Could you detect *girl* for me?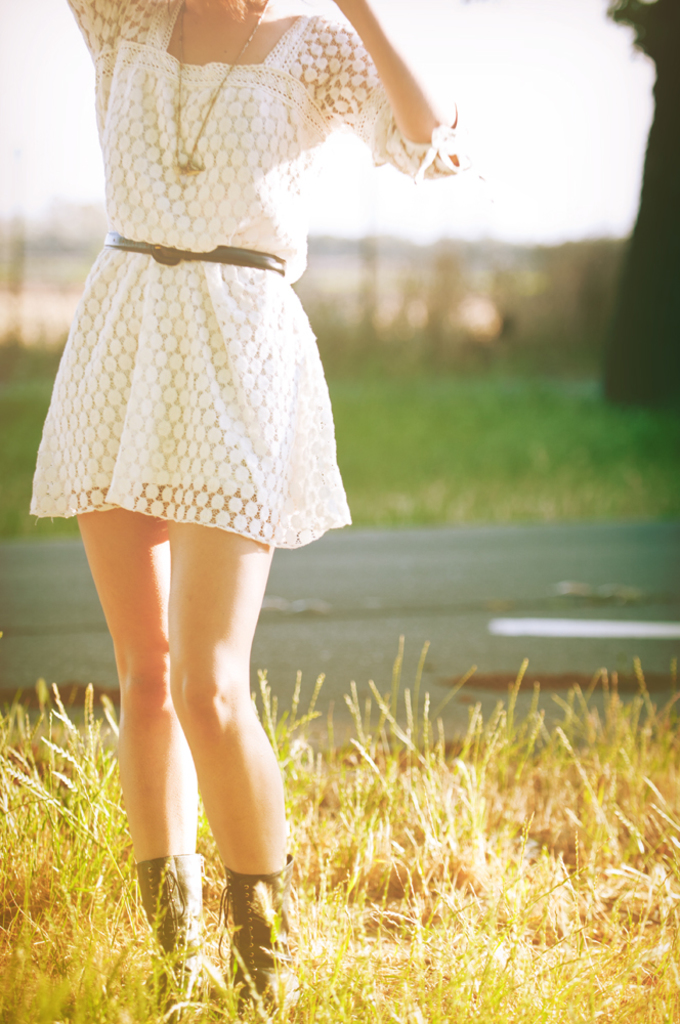
Detection result: 27:0:471:1023.
